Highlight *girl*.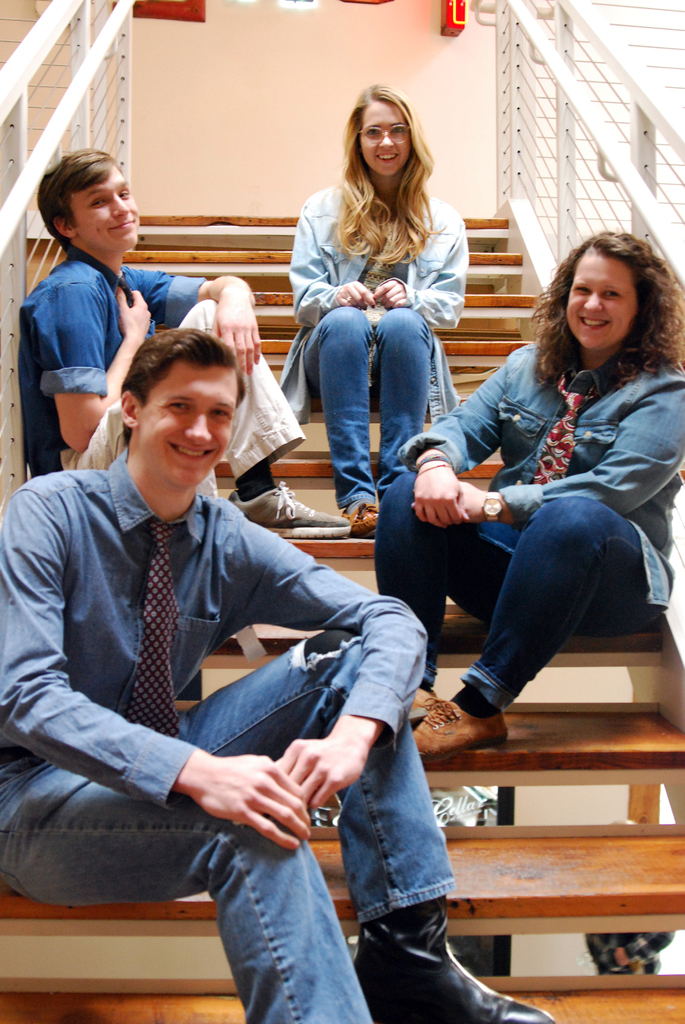
Highlighted region: locate(281, 78, 470, 538).
